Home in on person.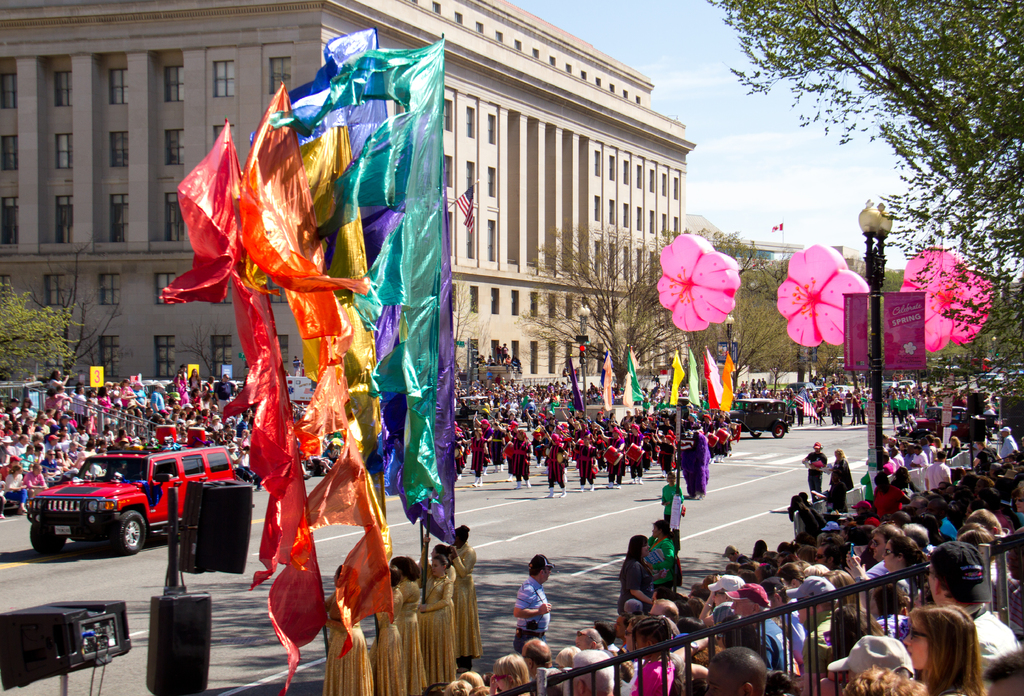
Homed in at pyautogui.locateOnScreen(120, 428, 133, 445).
